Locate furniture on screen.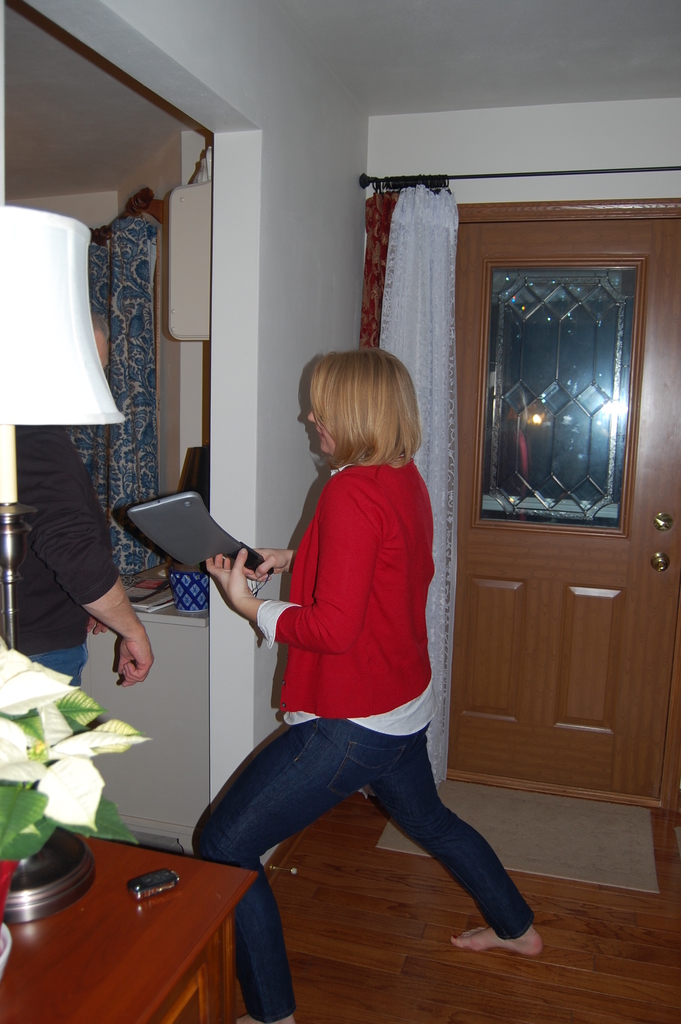
On screen at BBox(0, 835, 259, 1023).
